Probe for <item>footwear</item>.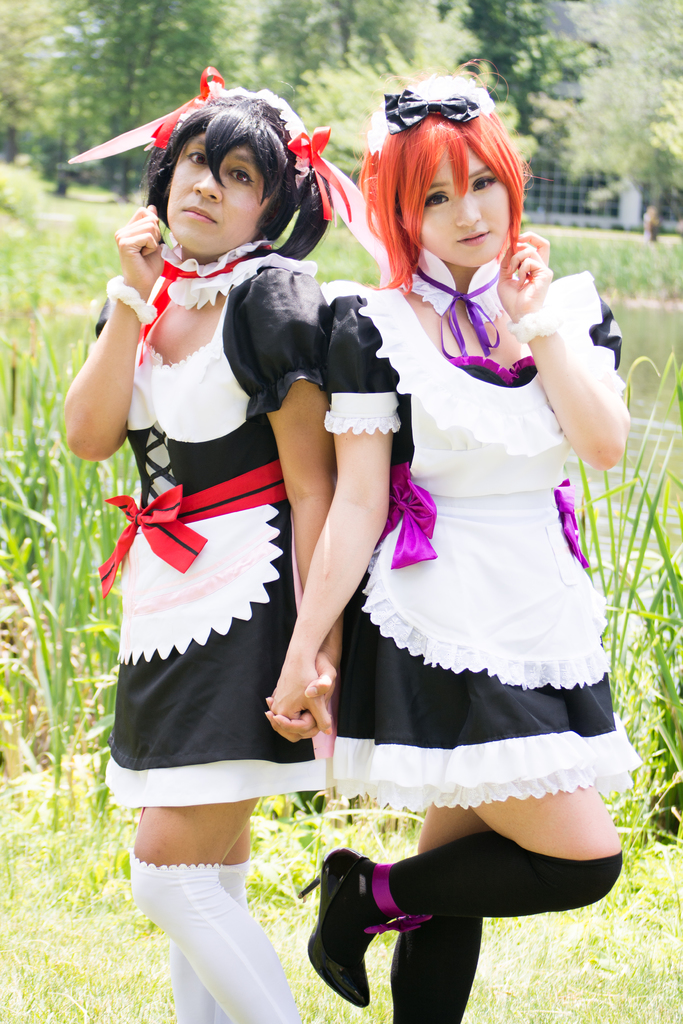
Probe result: <region>300, 850, 430, 1016</region>.
